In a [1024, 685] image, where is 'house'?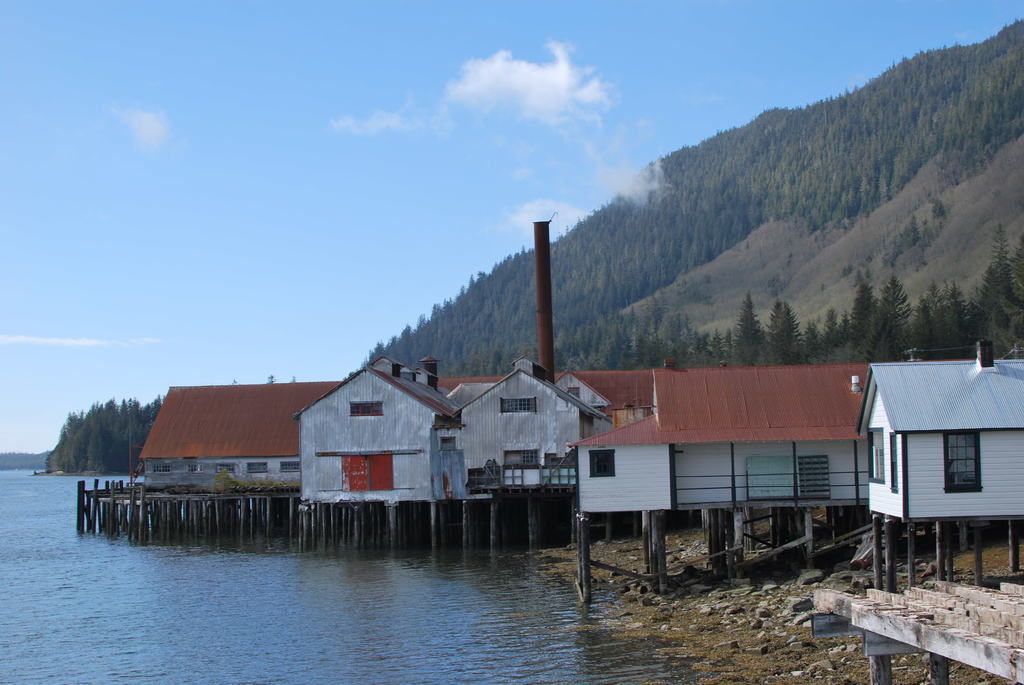
{"x1": 560, "y1": 416, "x2": 690, "y2": 523}.
